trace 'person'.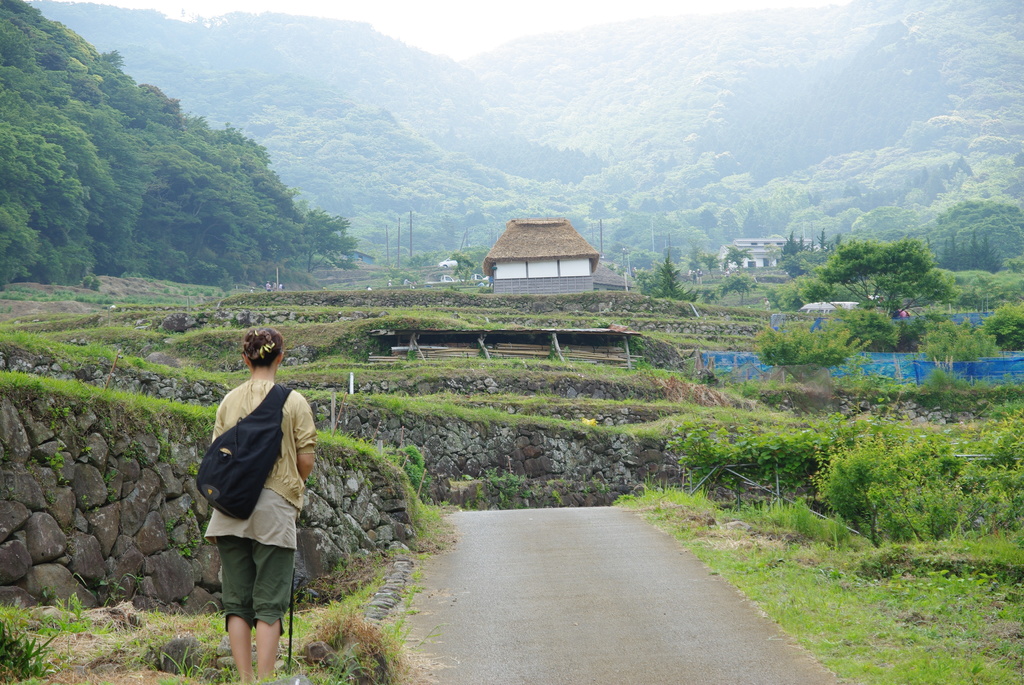
Traced to bbox=(202, 328, 316, 684).
